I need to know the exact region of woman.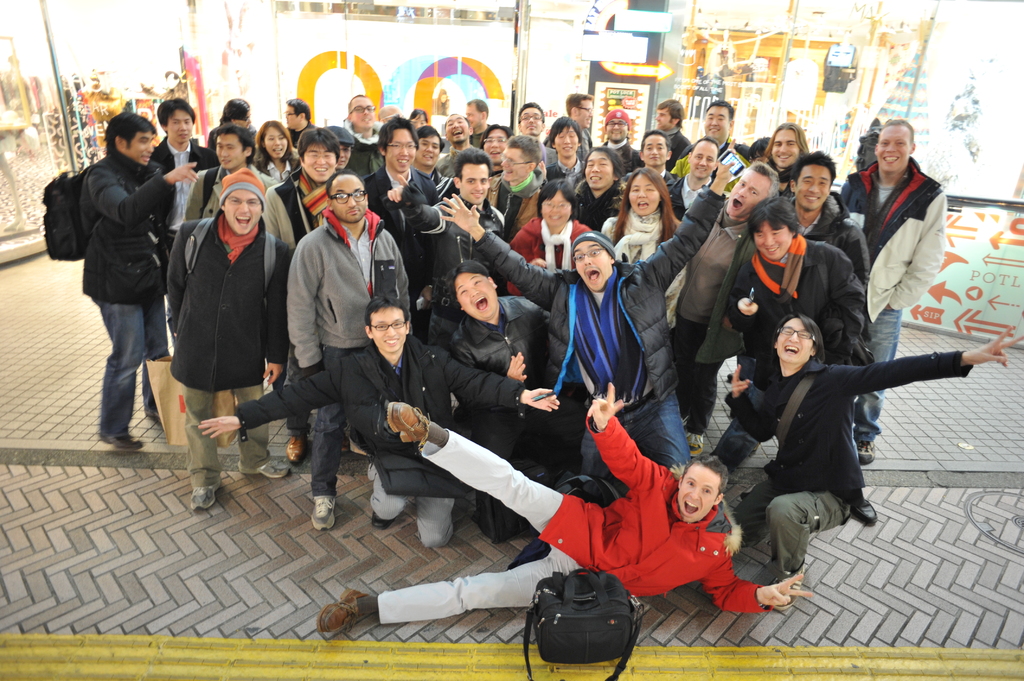
Region: BBox(436, 111, 485, 184).
